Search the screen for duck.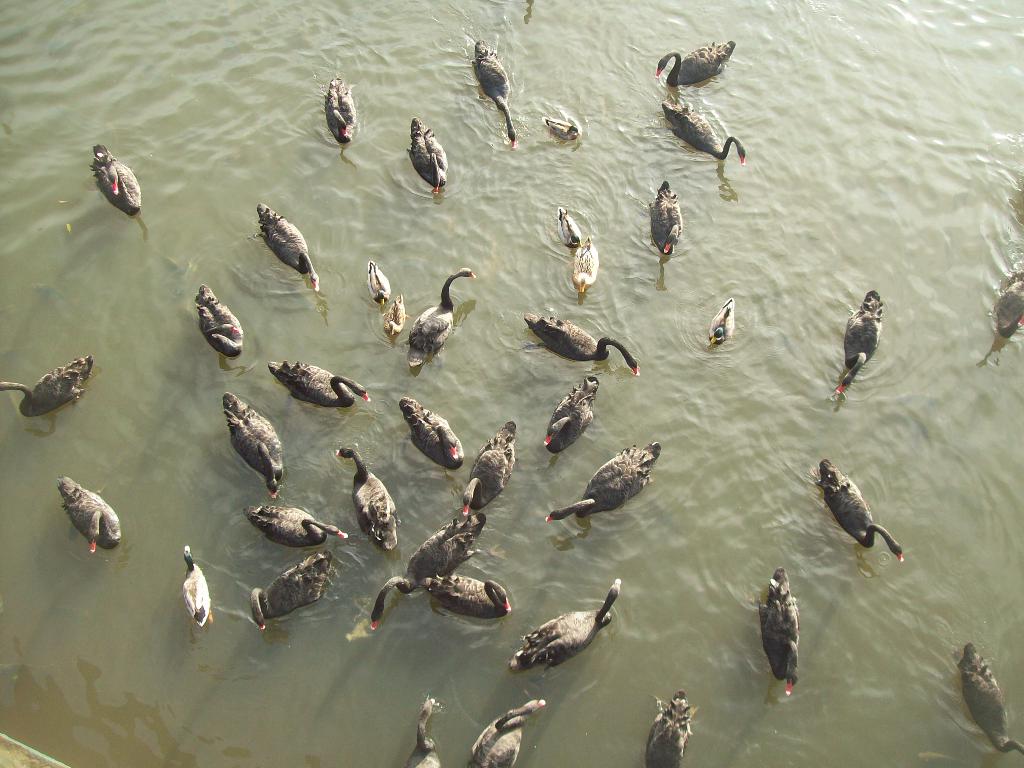
Found at <region>646, 179, 684, 268</region>.
